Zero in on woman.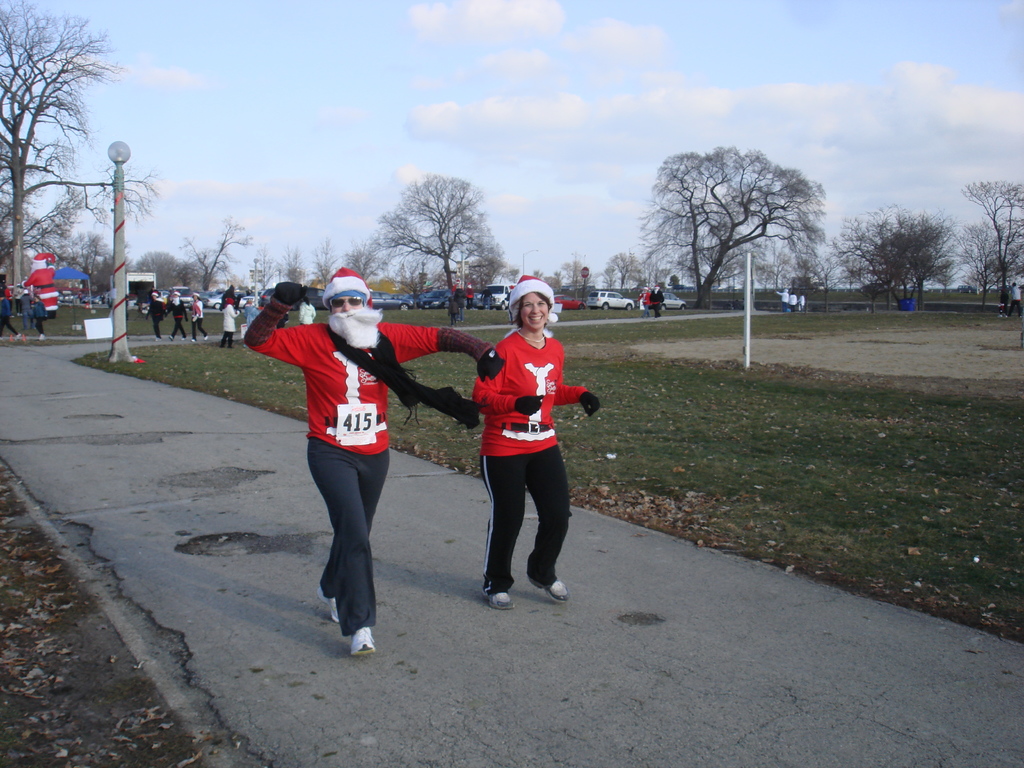
Zeroed in: 460:280:577:615.
